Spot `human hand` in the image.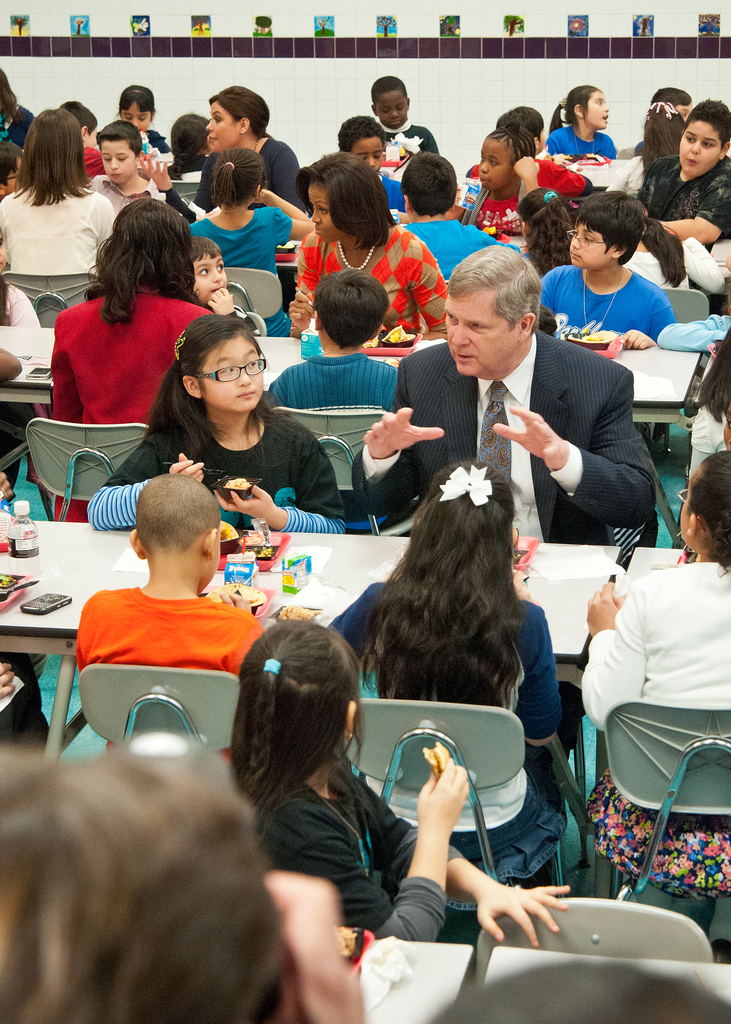
`human hand` found at [167, 447, 207, 488].
